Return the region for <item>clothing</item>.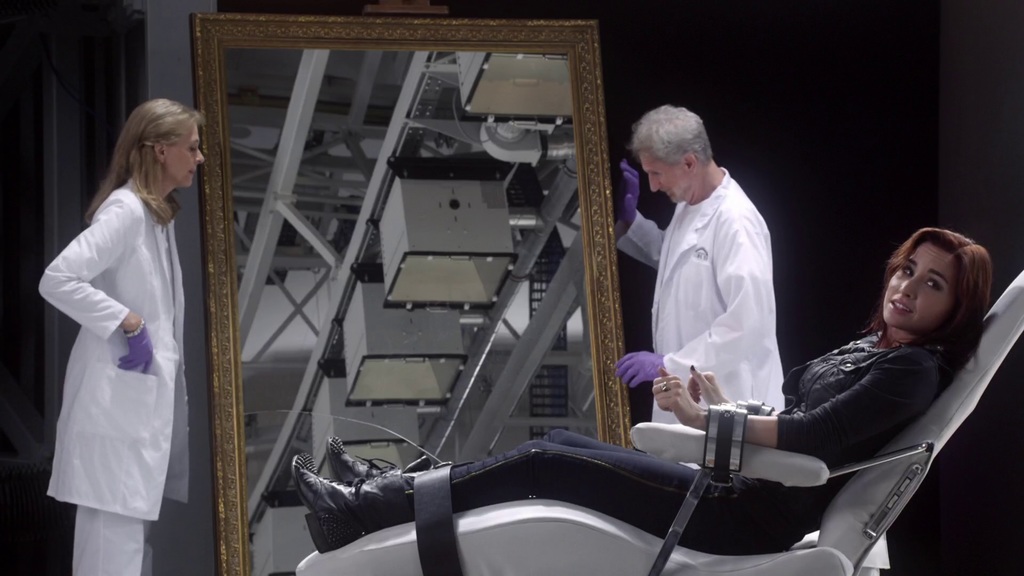
Rect(41, 178, 195, 575).
